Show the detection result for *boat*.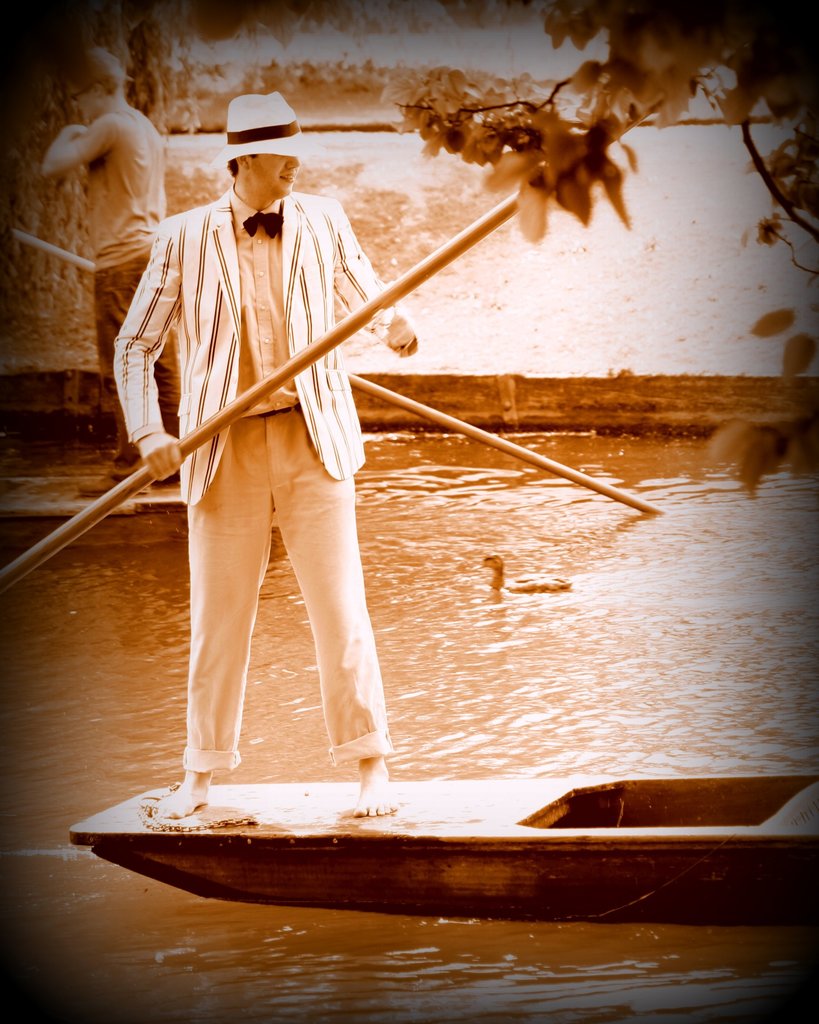
box=[24, 703, 818, 909].
